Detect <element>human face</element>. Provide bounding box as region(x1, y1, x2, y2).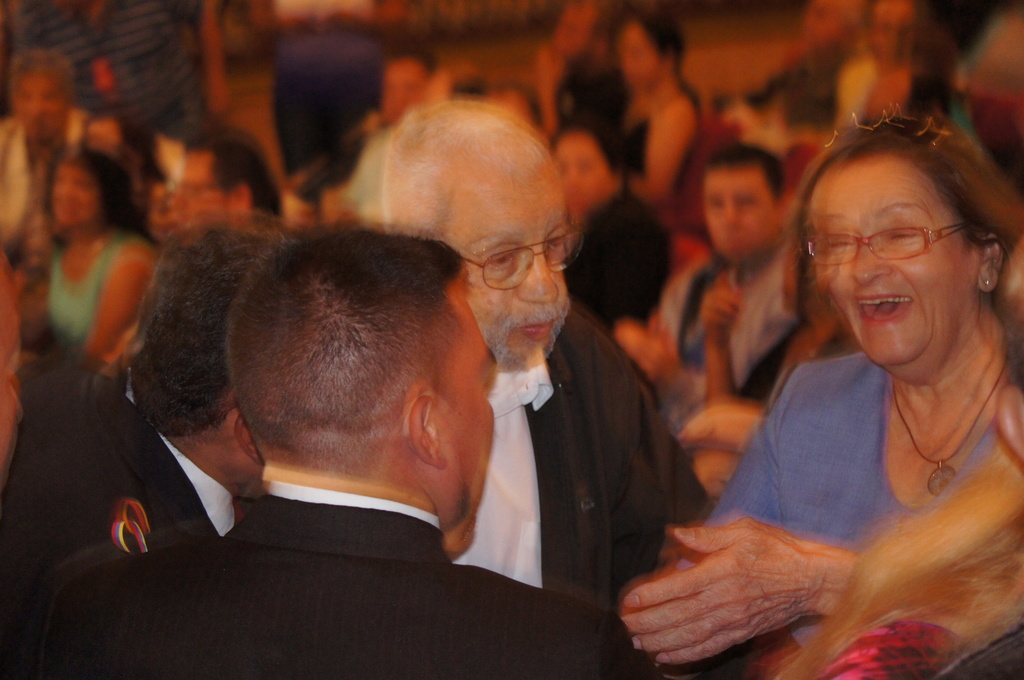
region(14, 70, 63, 139).
